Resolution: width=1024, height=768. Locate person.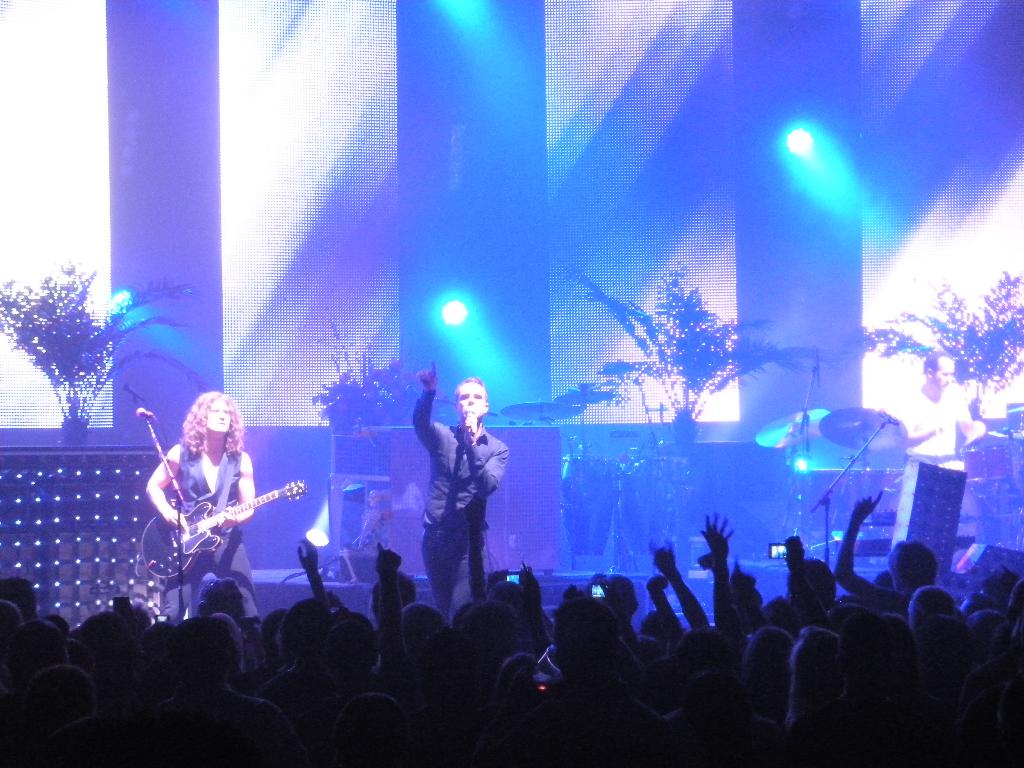
(x1=401, y1=368, x2=503, y2=627).
